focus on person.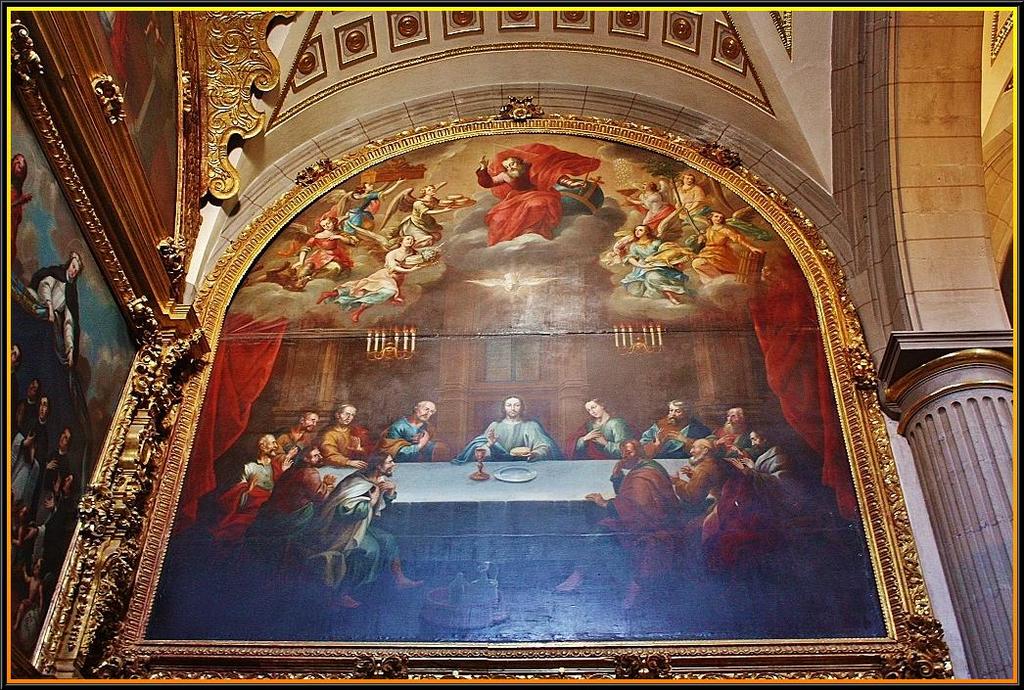
Focused at BBox(373, 399, 450, 463).
